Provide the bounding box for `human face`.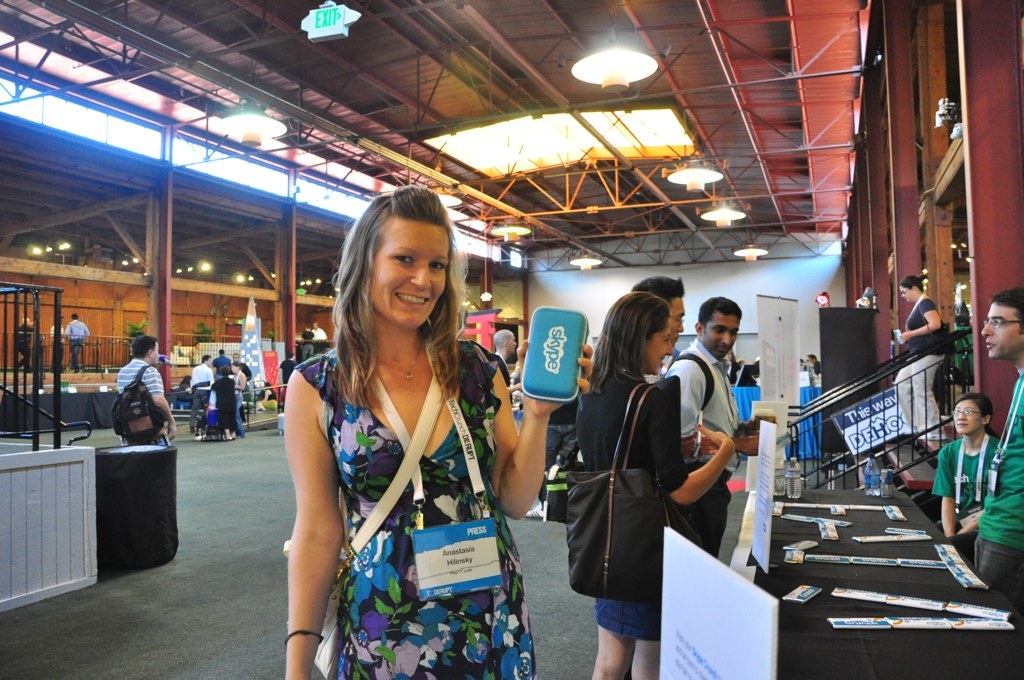
<bbox>706, 308, 737, 356</bbox>.
